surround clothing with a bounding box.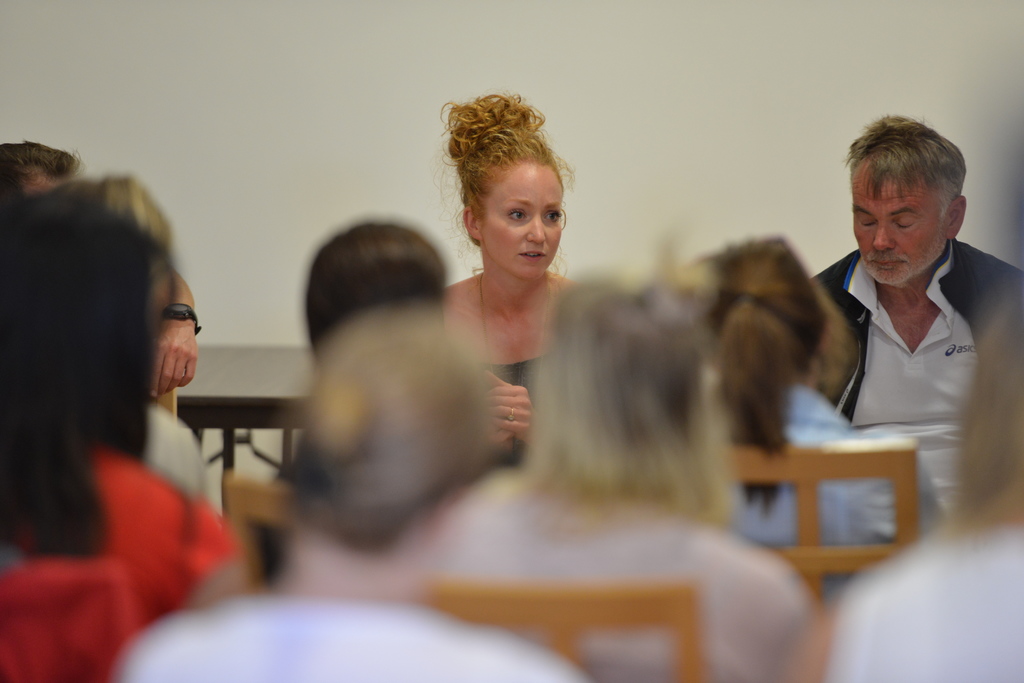
box(791, 513, 1023, 682).
